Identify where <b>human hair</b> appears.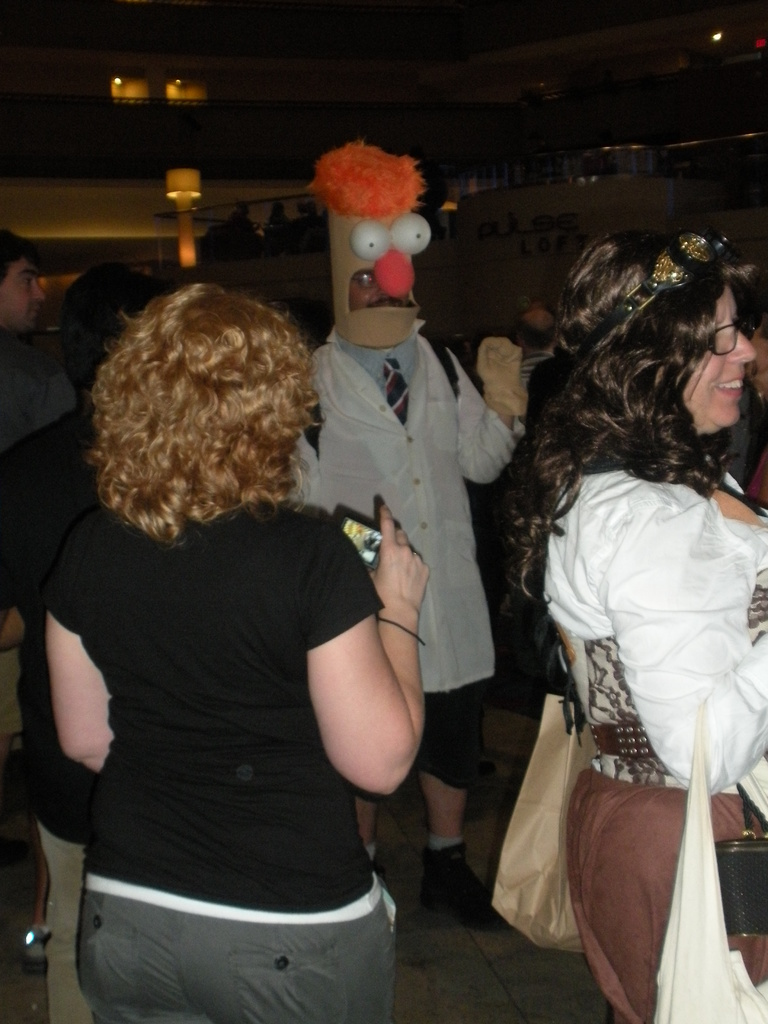
Appears at BBox(77, 263, 344, 552).
